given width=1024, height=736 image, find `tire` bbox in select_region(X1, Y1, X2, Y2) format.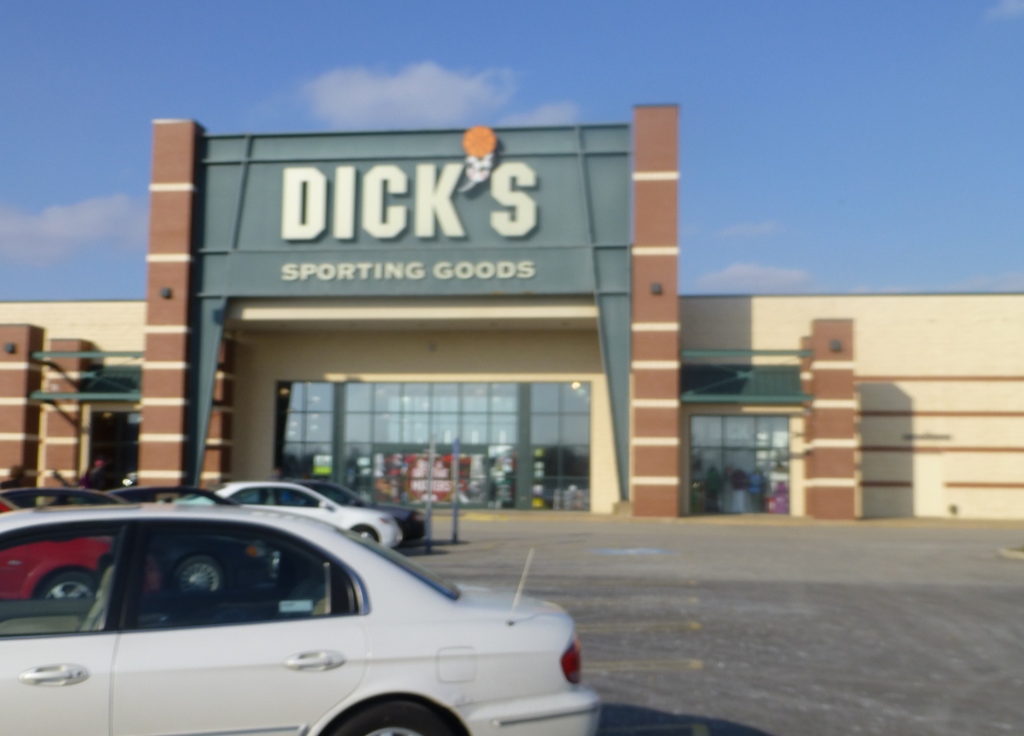
select_region(171, 549, 223, 594).
